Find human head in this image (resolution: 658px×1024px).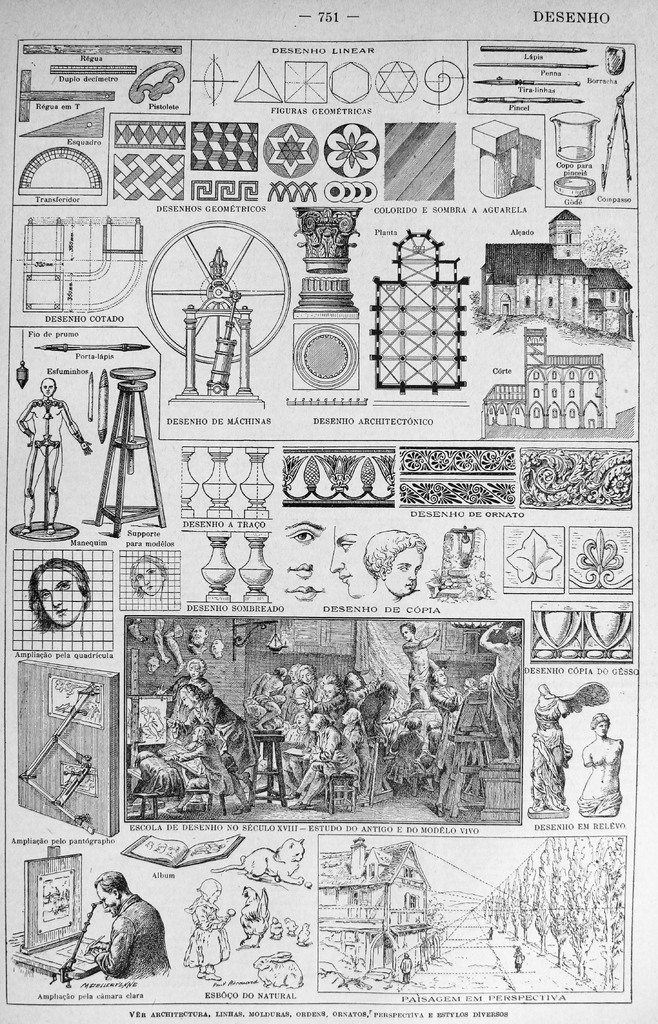
Rect(131, 554, 171, 595).
